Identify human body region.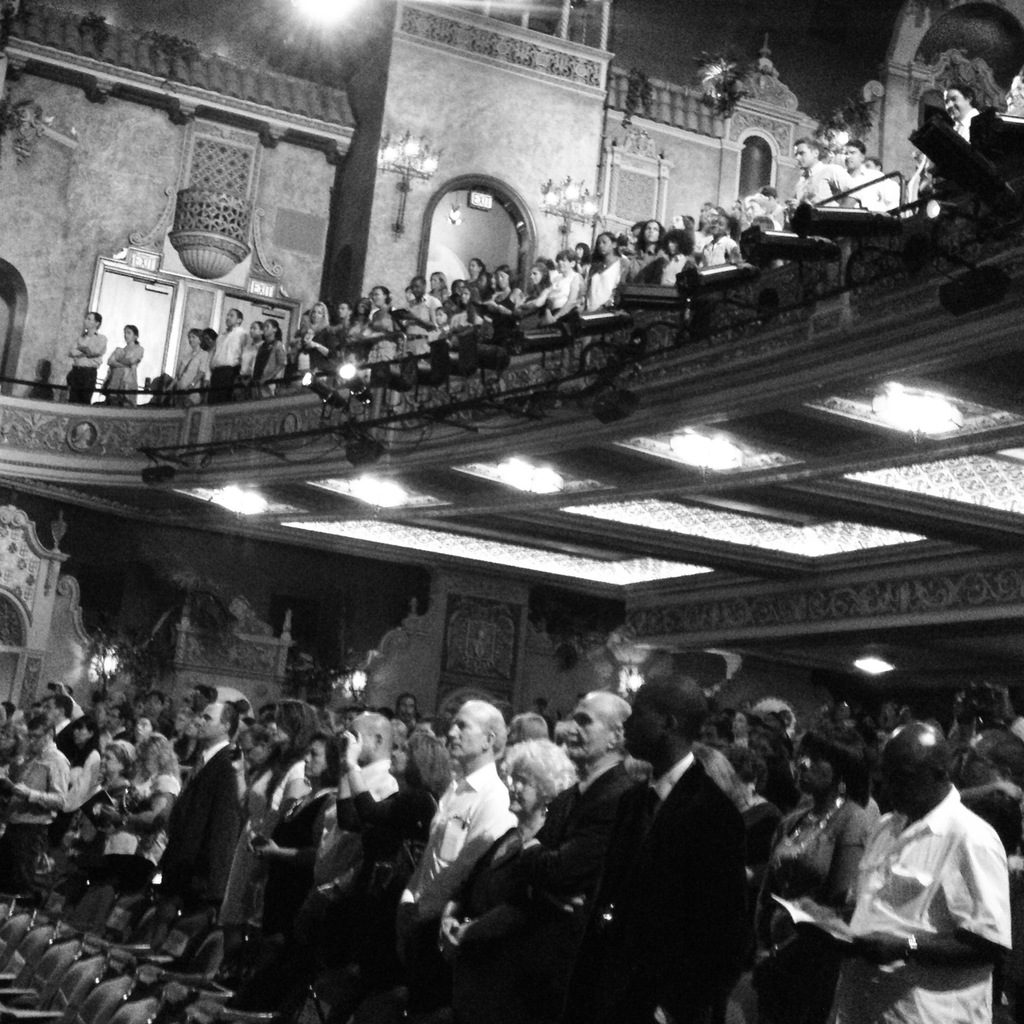
Region: bbox(237, 326, 265, 421).
